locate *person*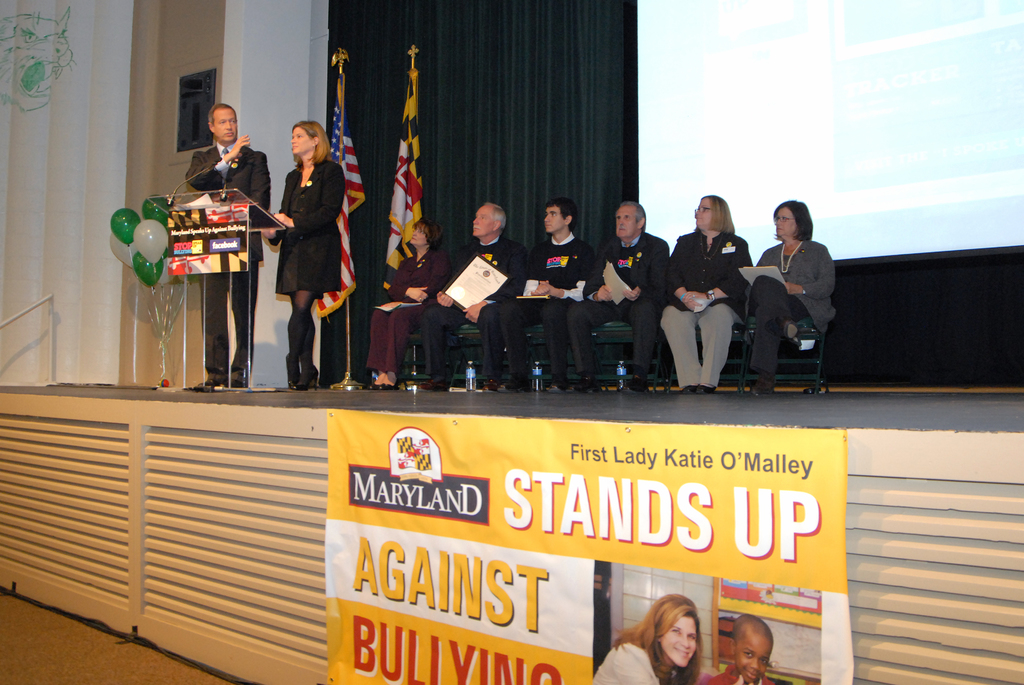
bbox=[597, 591, 703, 684]
